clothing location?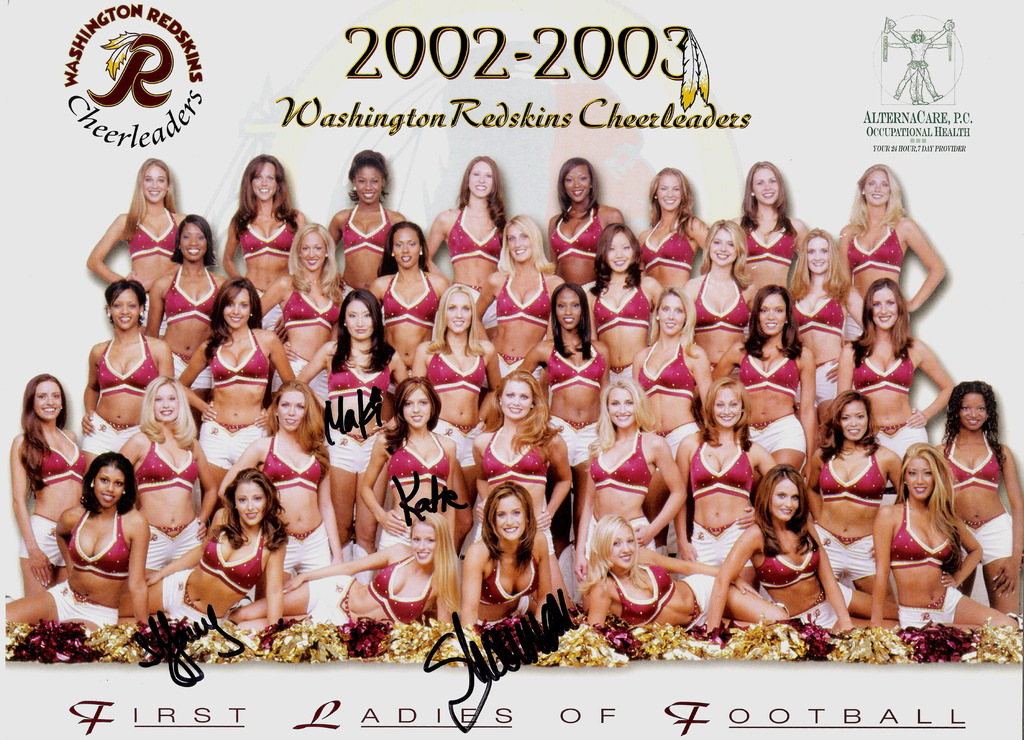
[left=942, top=436, right=1000, bottom=489]
